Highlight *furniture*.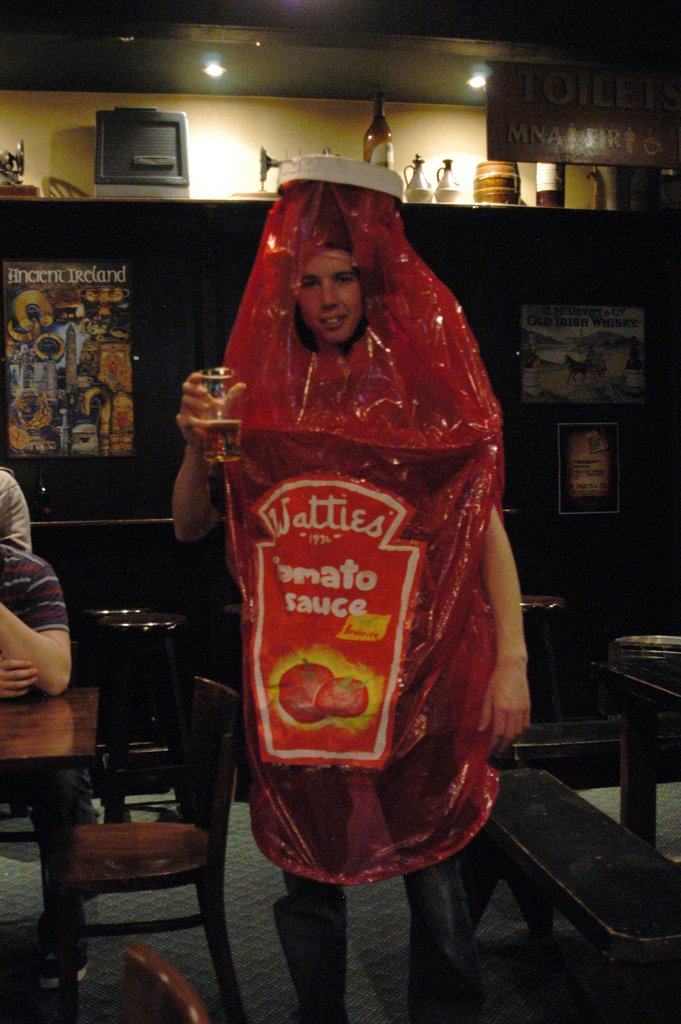
Highlighted region: [x1=507, y1=715, x2=680, y2=794].
